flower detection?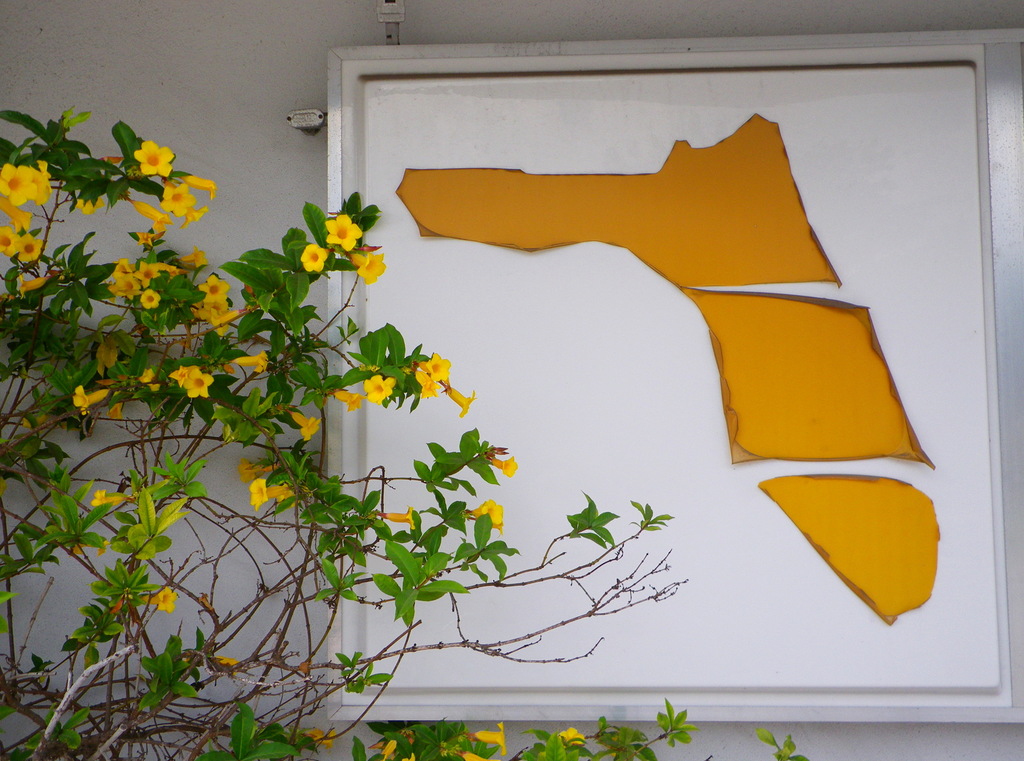
(left=168, top=363, right=195, bottom=386)
